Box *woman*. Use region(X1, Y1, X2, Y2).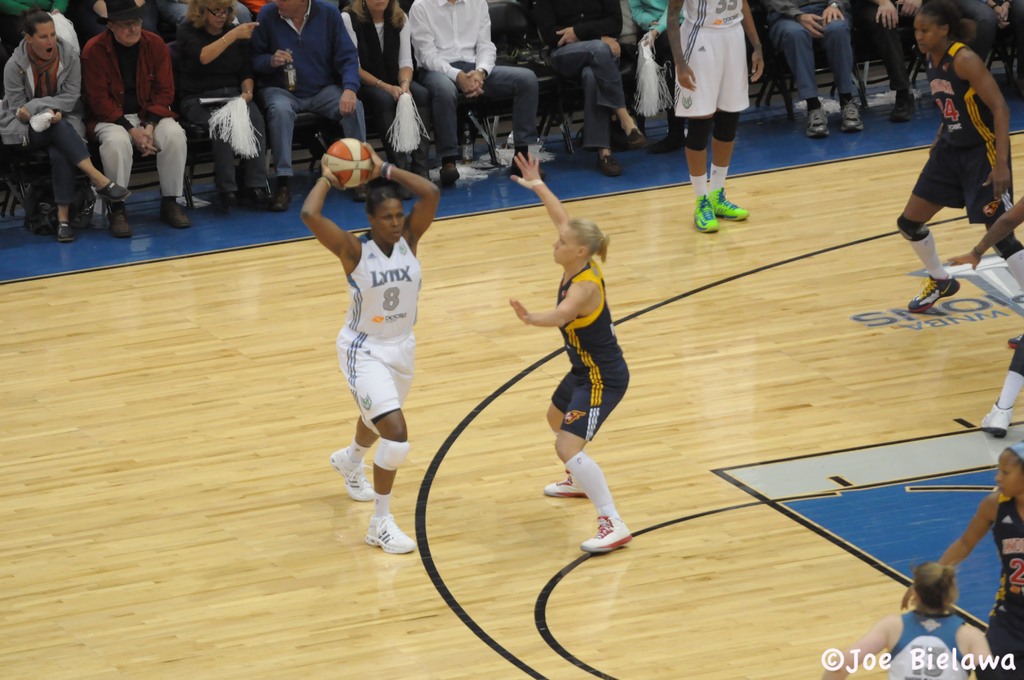
region(173, 0, 262, 224).
